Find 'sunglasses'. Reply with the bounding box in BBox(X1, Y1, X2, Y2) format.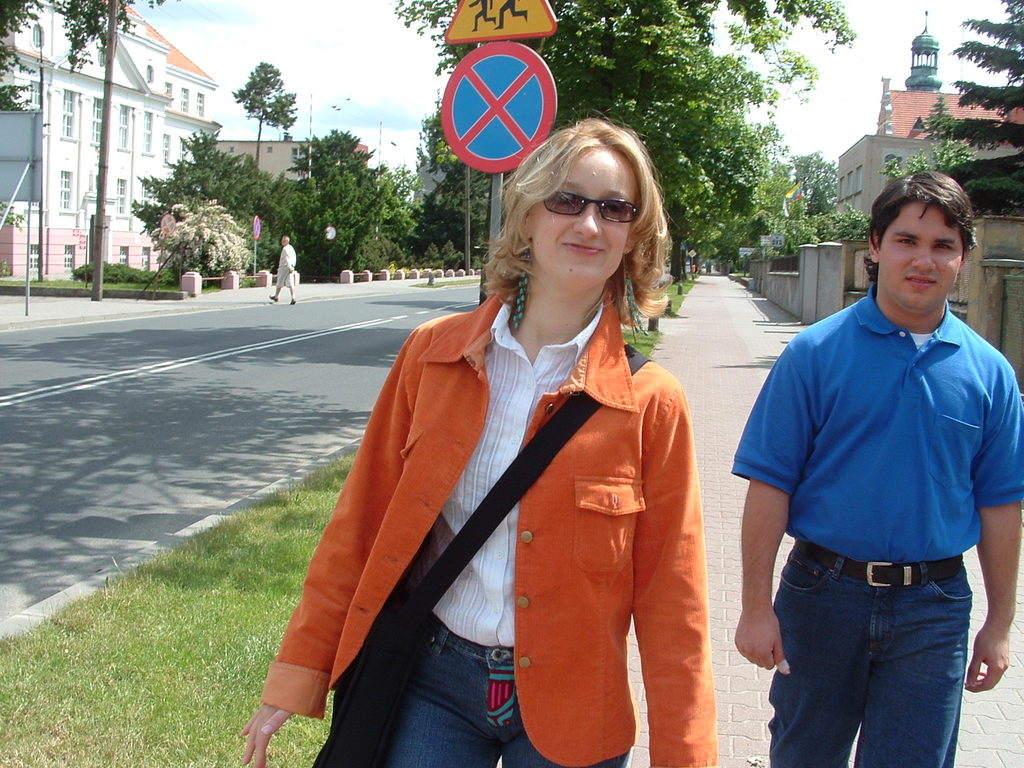
BBox(542, 188, 643, 227).
